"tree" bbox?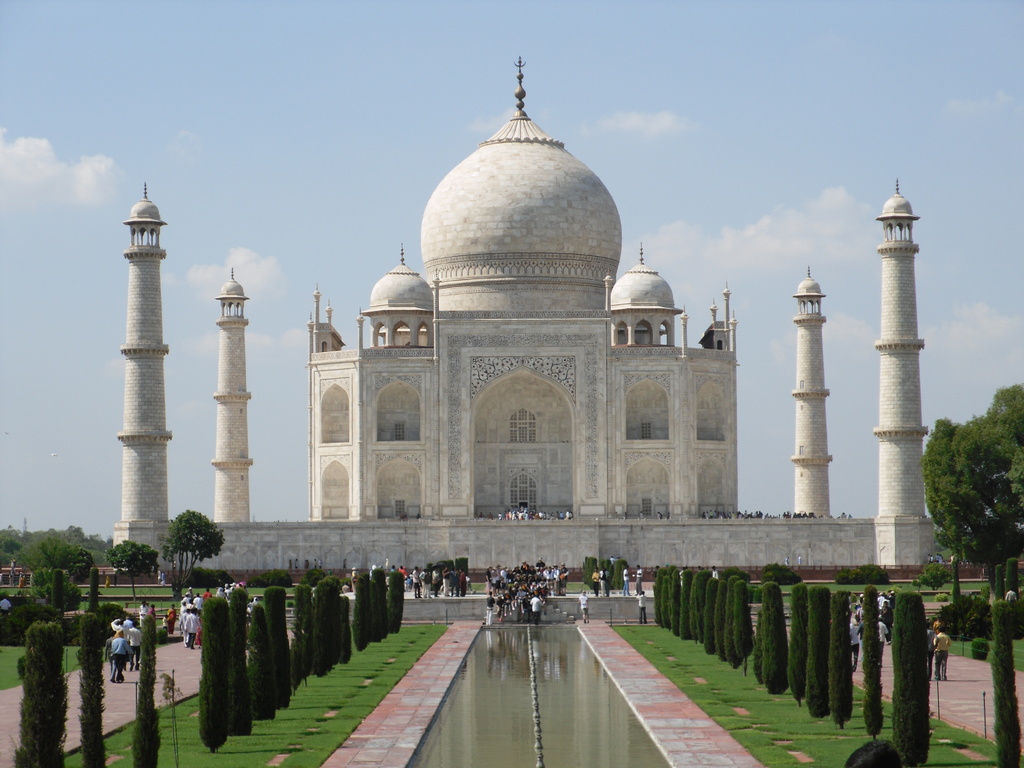
[x1=821, y1=591, x2=860, y2=728]
